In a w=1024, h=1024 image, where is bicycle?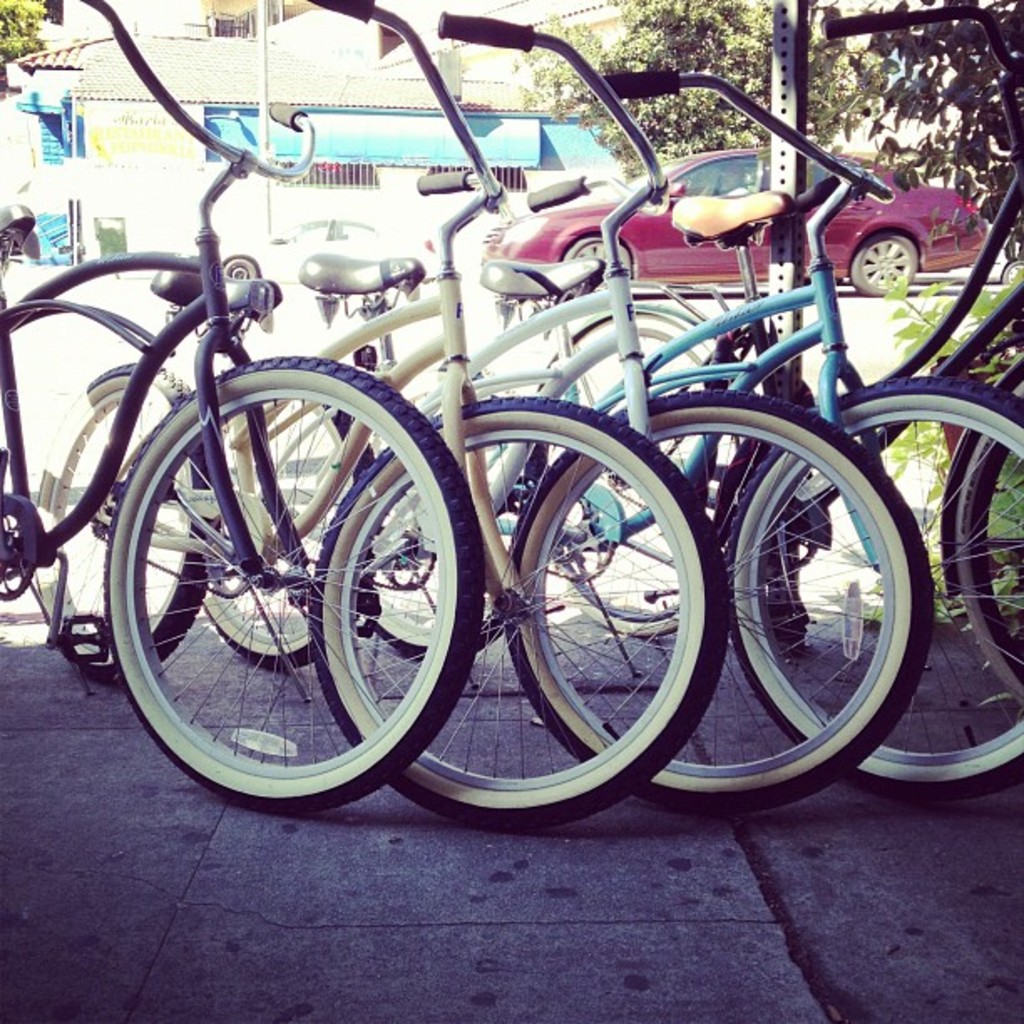
0,0,489,818.
